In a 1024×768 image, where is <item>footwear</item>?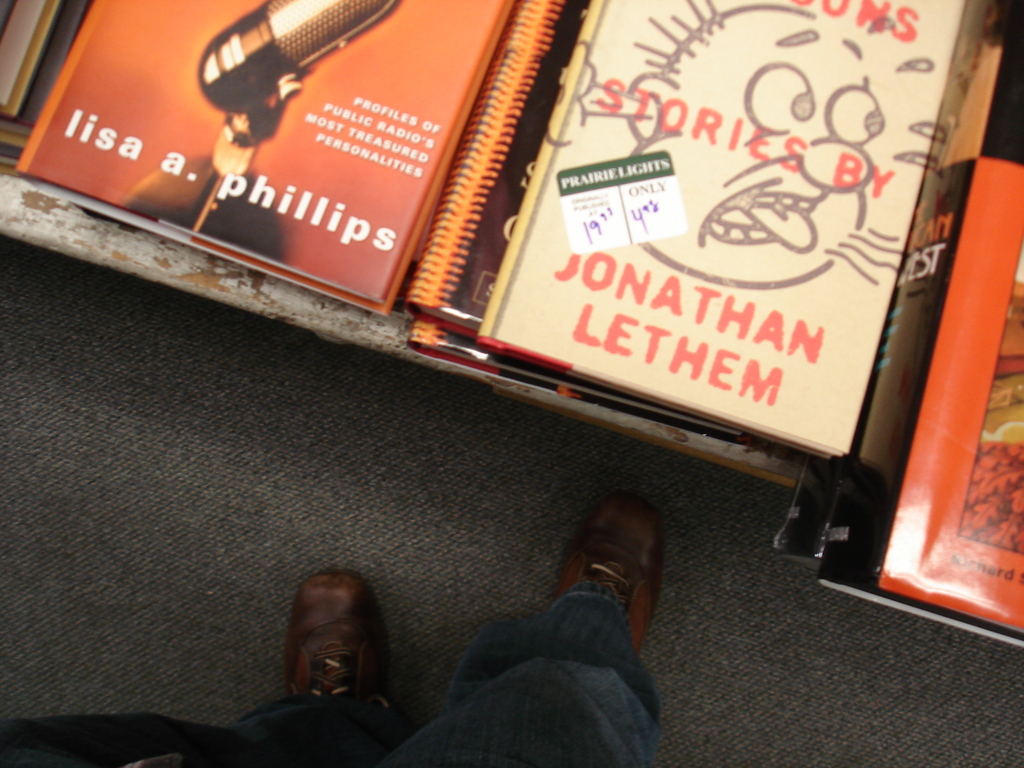
x1=559, y1=506, x2=662, y2=648.
